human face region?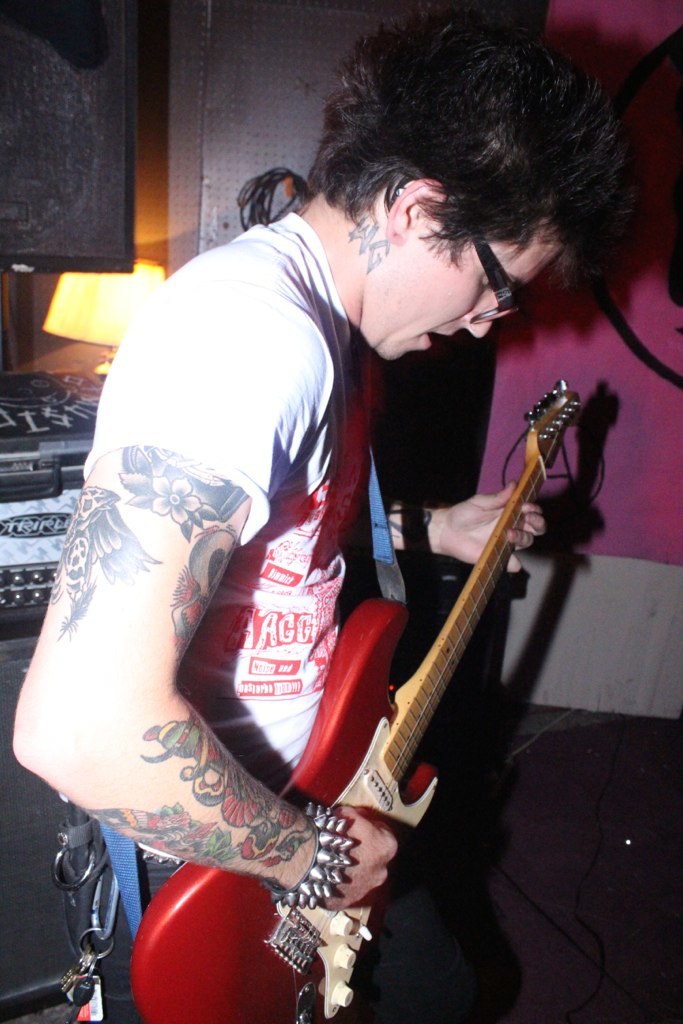
[x1=368, y1=211, x2=554, y2=358]
